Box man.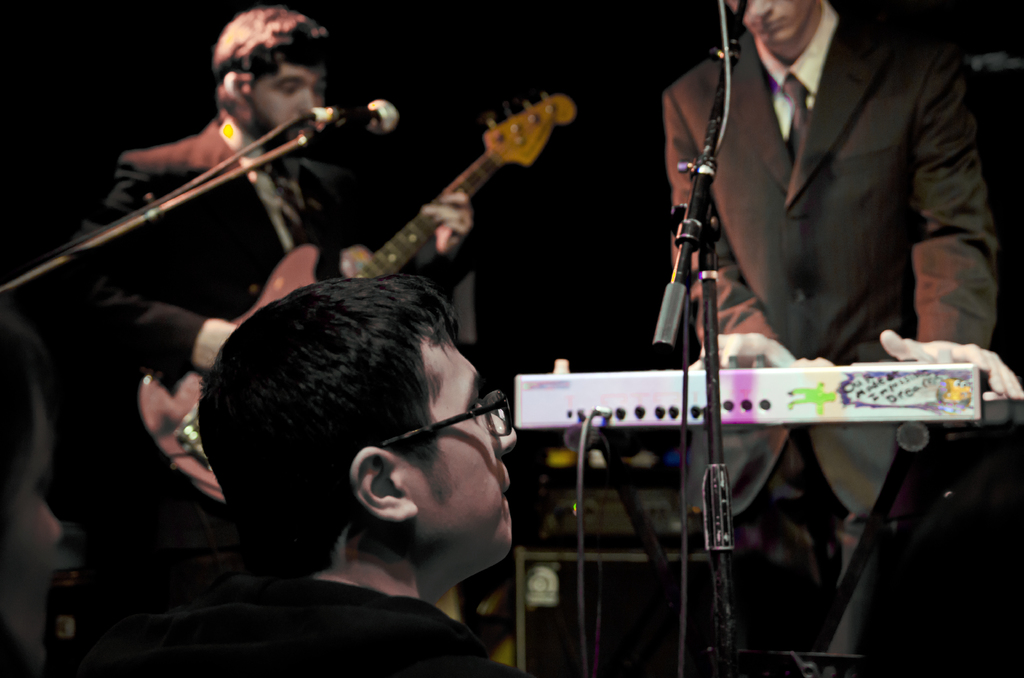
x1=26 y1=0 x2=489 y2=623.
